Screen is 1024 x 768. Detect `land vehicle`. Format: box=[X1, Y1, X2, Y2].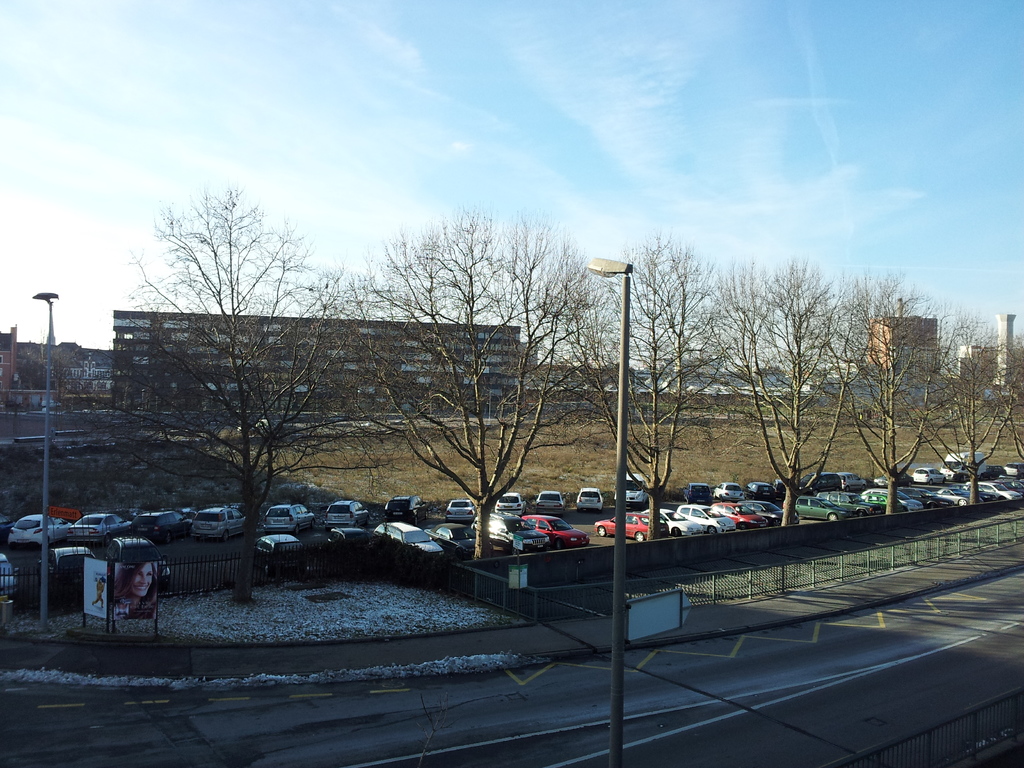
box=[897, 474, 914, 484].
